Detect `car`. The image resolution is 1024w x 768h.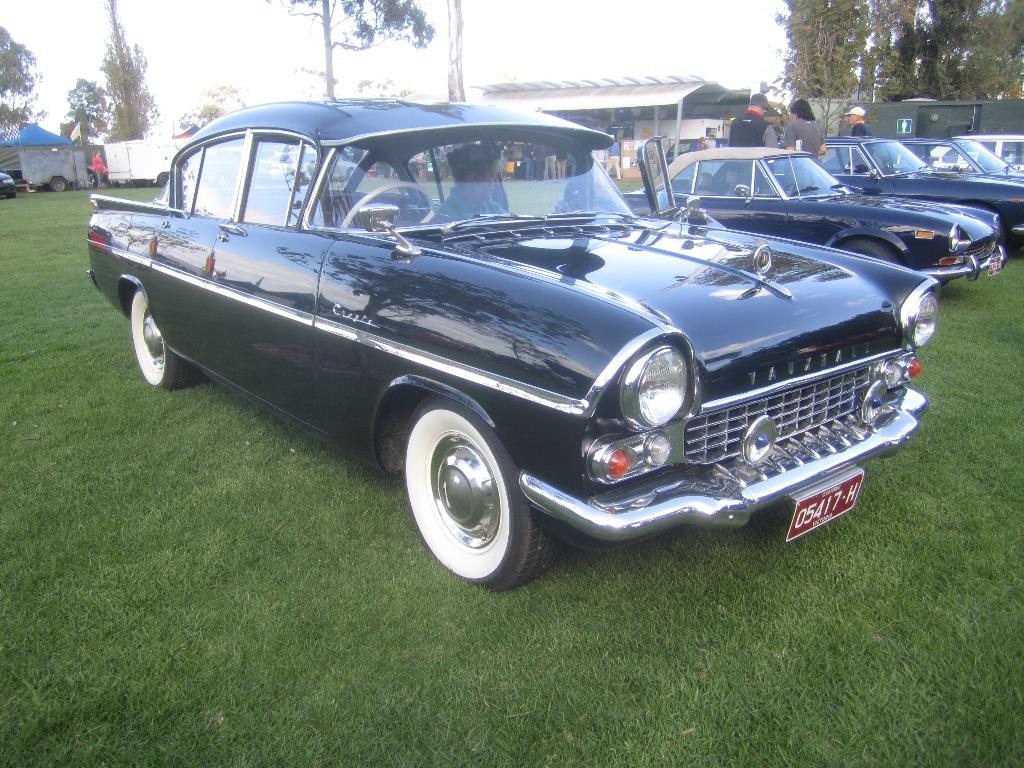
detection(909, 130, 1023, 201).
